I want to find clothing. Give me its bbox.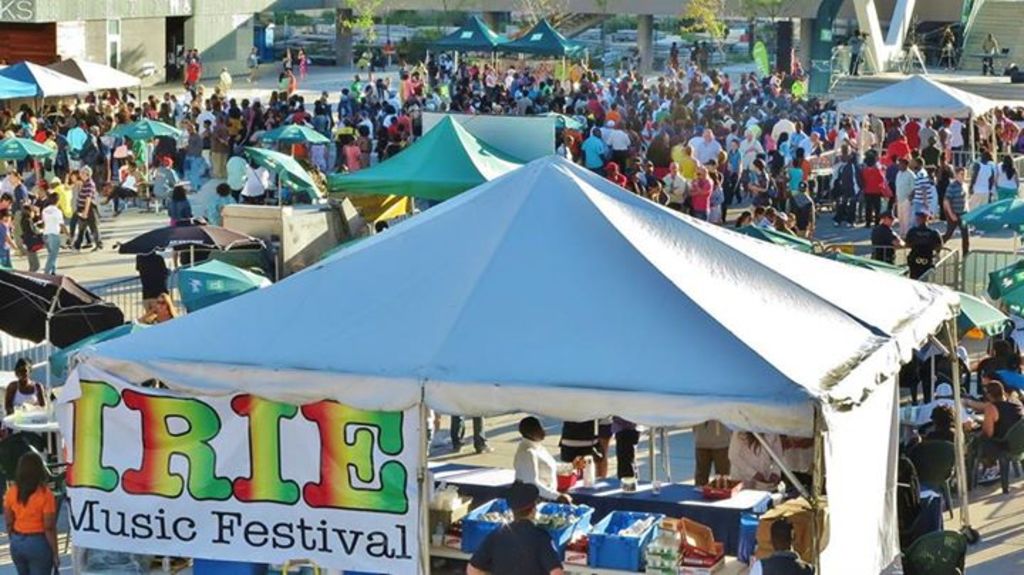
748, 545, 815, 574.
